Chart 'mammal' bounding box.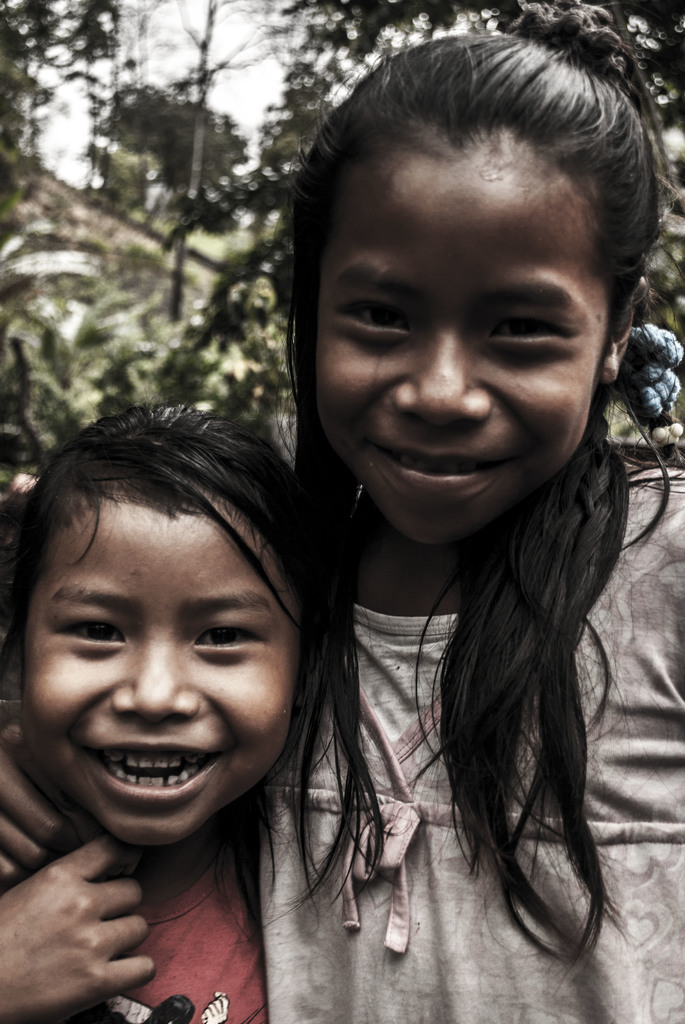
Charted: BBox(0, 387, 372, 1023).
